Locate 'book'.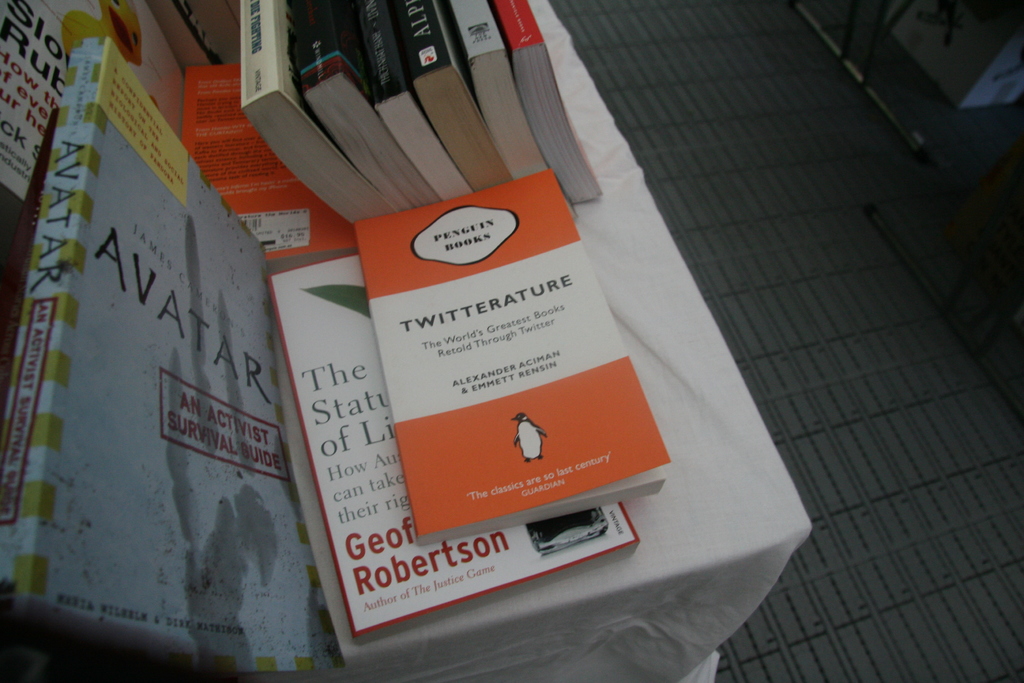
Bounding box: bbox(390, 0, 511, 193).
